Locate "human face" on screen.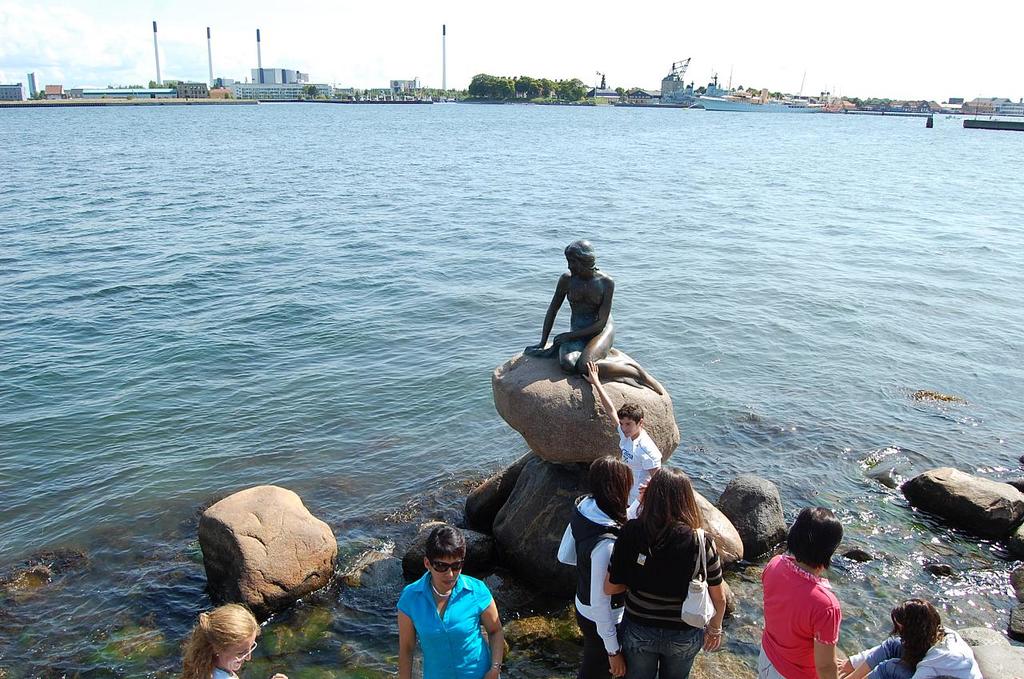
On screen at box(443, 556, 462, 584).
